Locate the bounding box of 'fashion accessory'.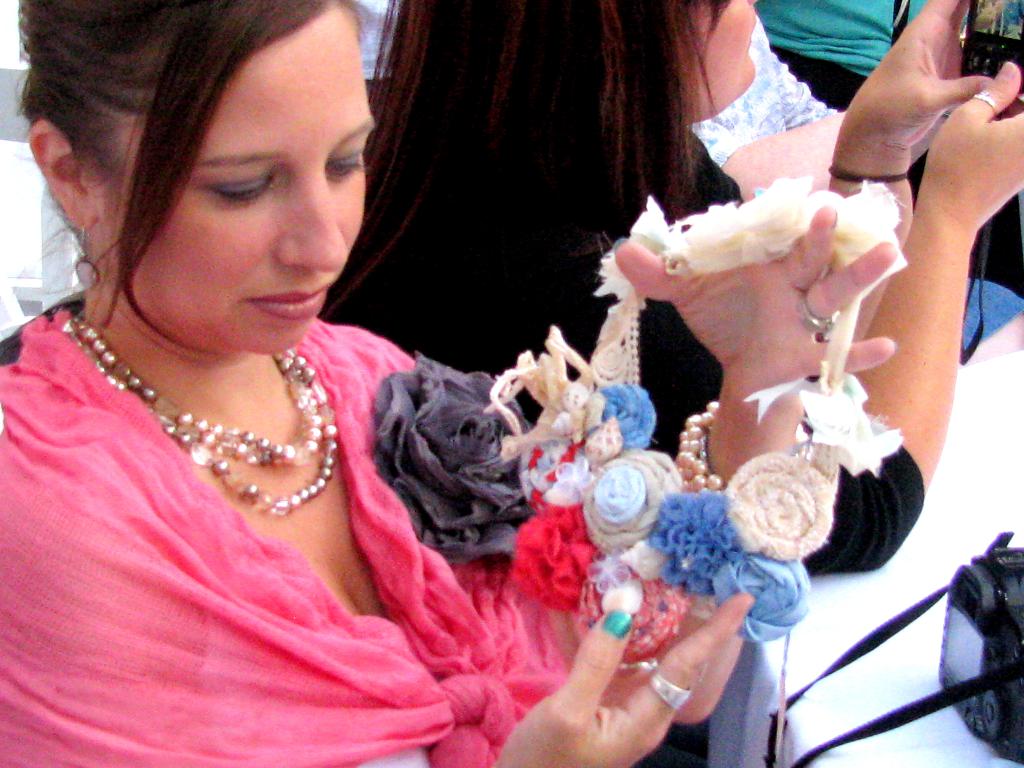
Bounding box: 72 229 101 291.
